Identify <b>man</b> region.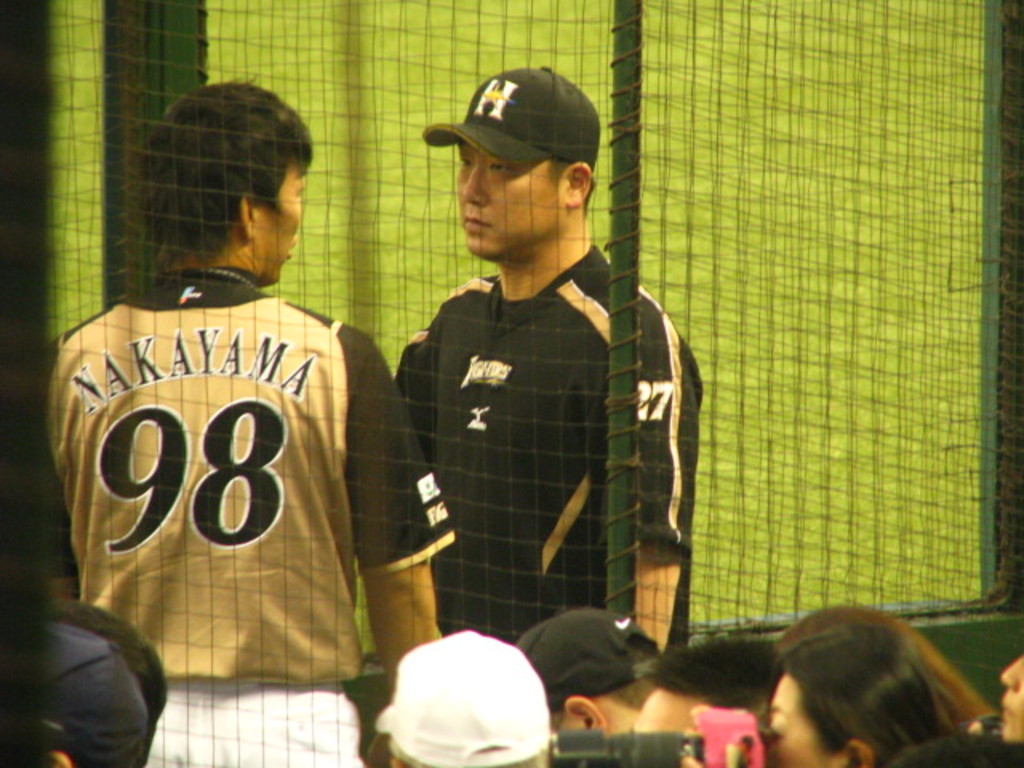
Region: locate(632, 630, 776, 733).
